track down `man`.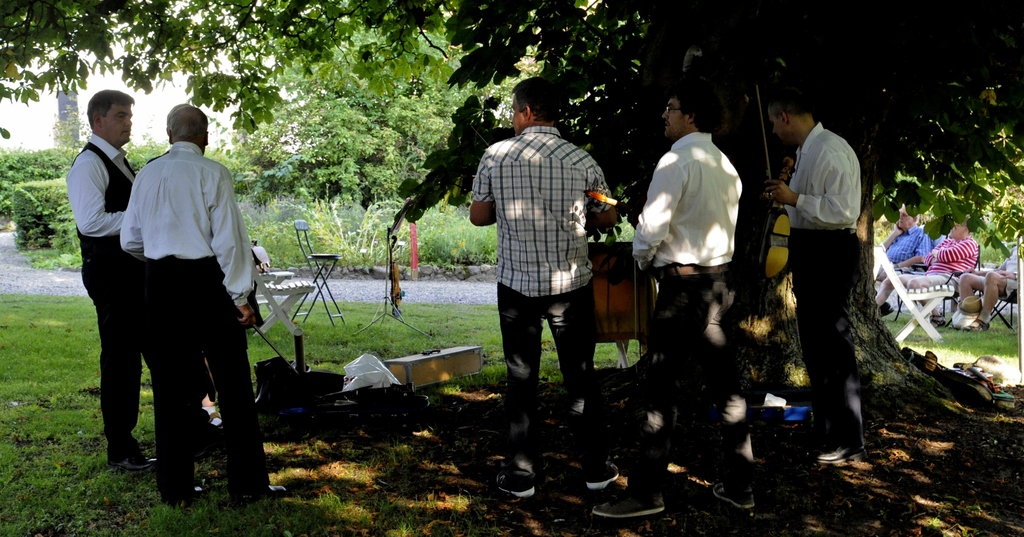
Tracked to 466/85/613/465.
